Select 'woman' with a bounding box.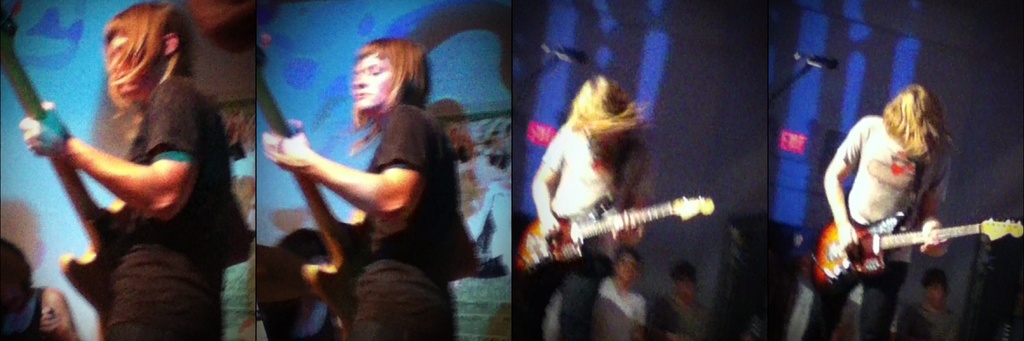
bbox=[21, 5, 234, 340].
